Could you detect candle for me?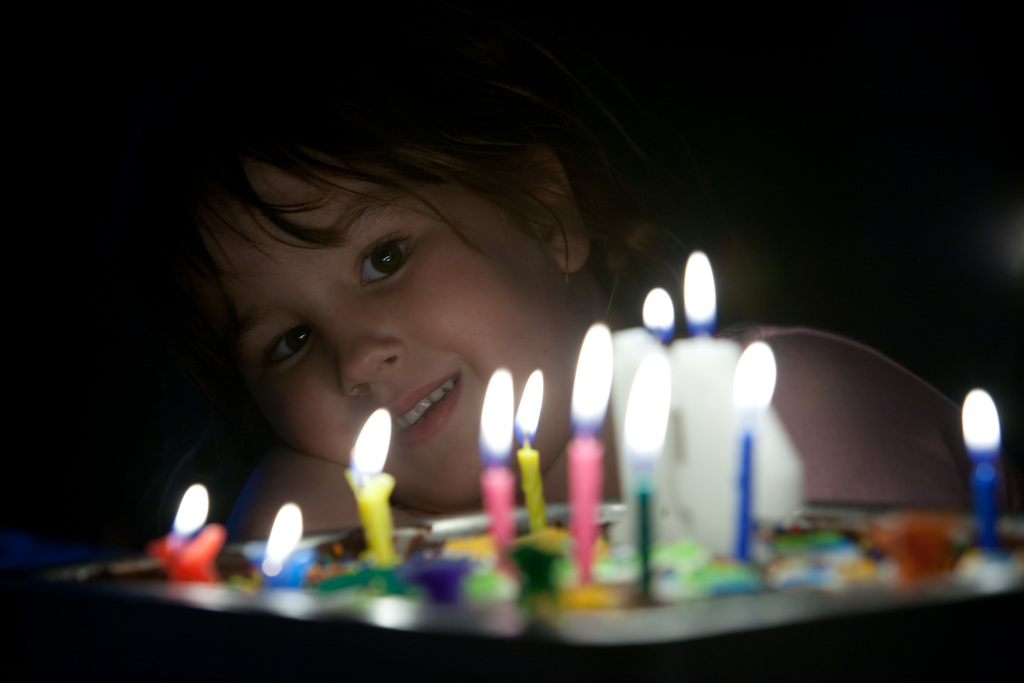
Detection result: (x1=151, y1=479, x2=220, y2=586).
